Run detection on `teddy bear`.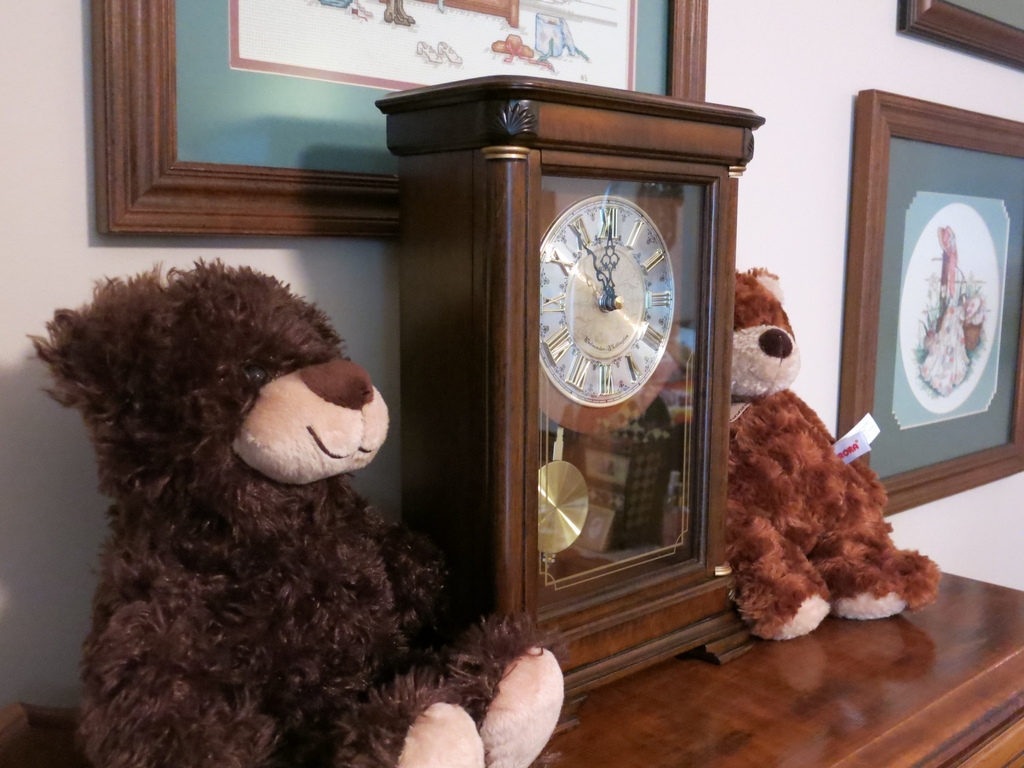
Result: <region>731, 261, 943, 637</region>.
